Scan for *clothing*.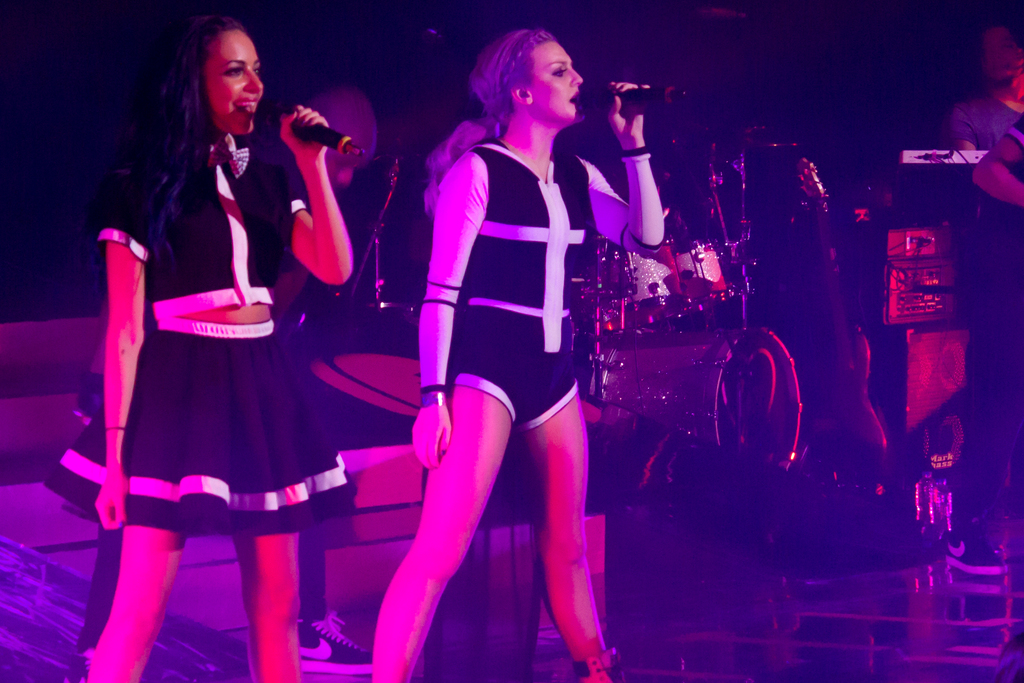
Scan result: box(433, 131, 678, 434).
